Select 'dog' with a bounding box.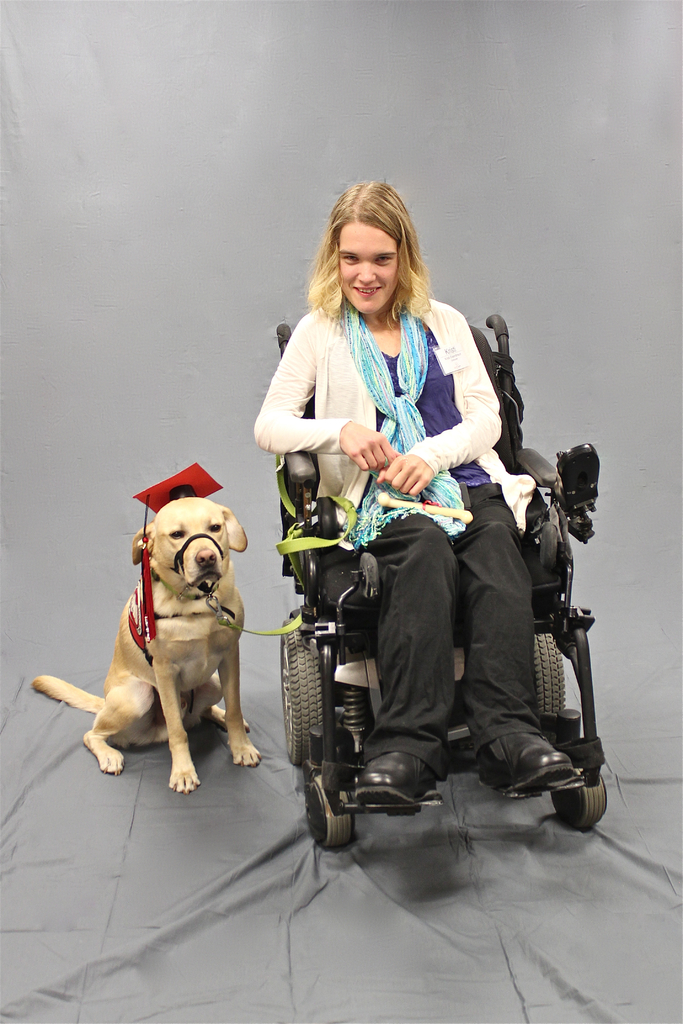
[27,498,267,792].
